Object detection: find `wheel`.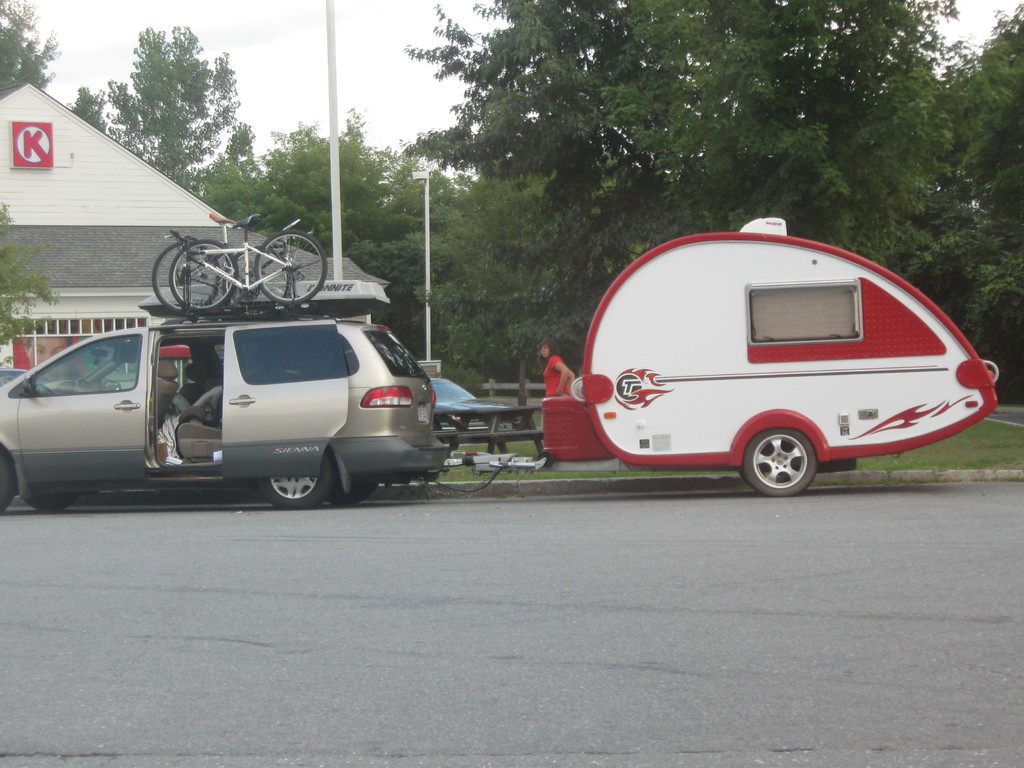
x1=330 y1=486 x2=380 y2=506.
